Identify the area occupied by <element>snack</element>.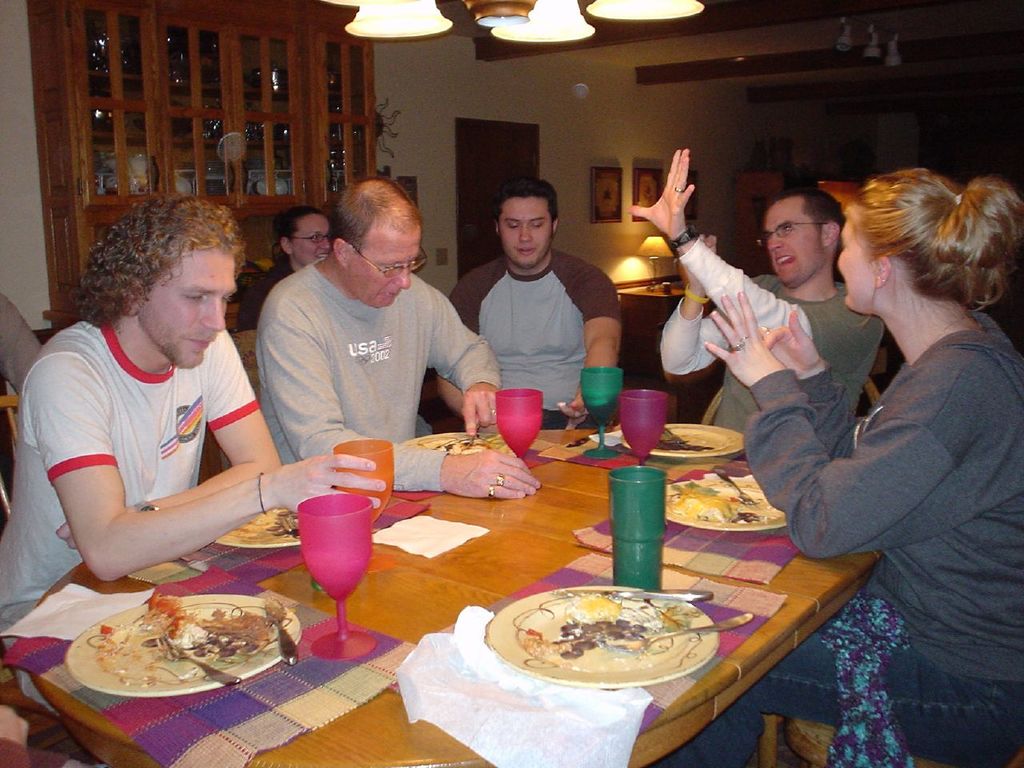
Area: crop(414, 428, 487, 446).
